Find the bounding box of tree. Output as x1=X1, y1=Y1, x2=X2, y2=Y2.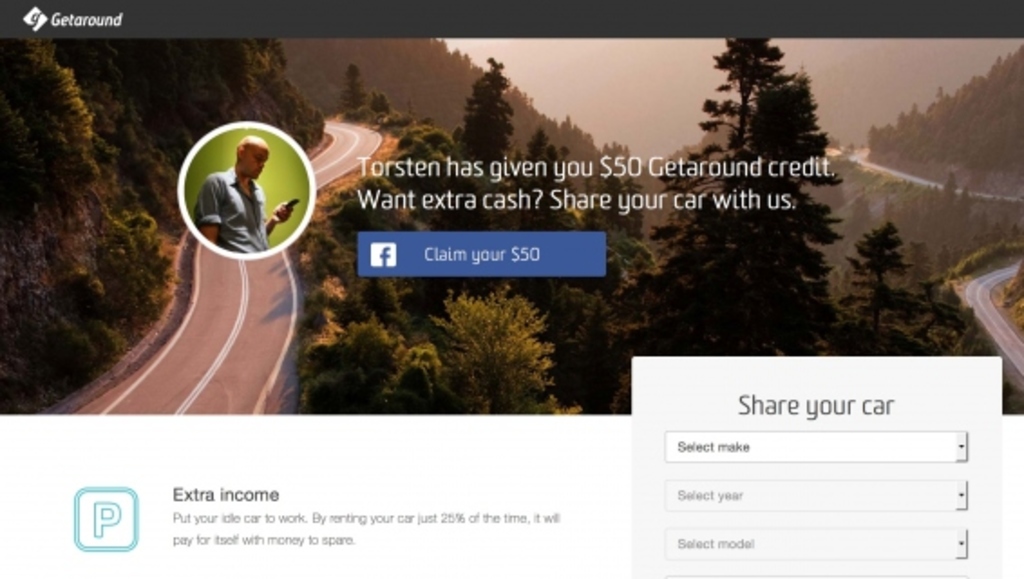
x1=344, y1=63, x2=360, y2=114.
